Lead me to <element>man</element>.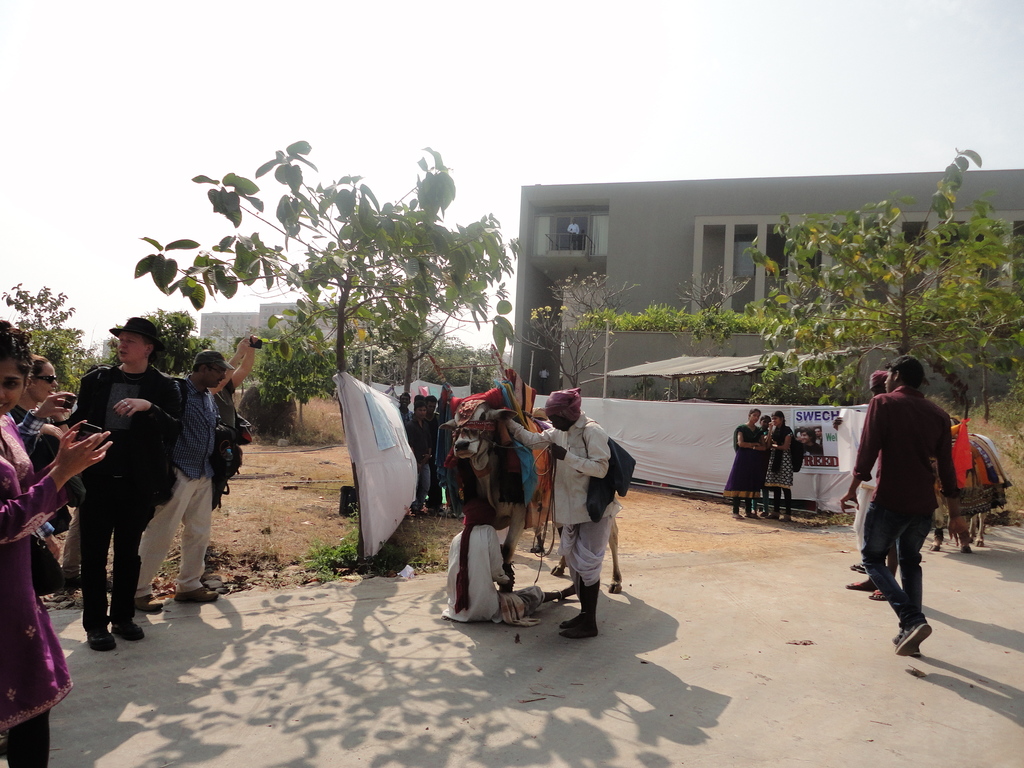
Lead to Rect(504, 387, 633, 636).
